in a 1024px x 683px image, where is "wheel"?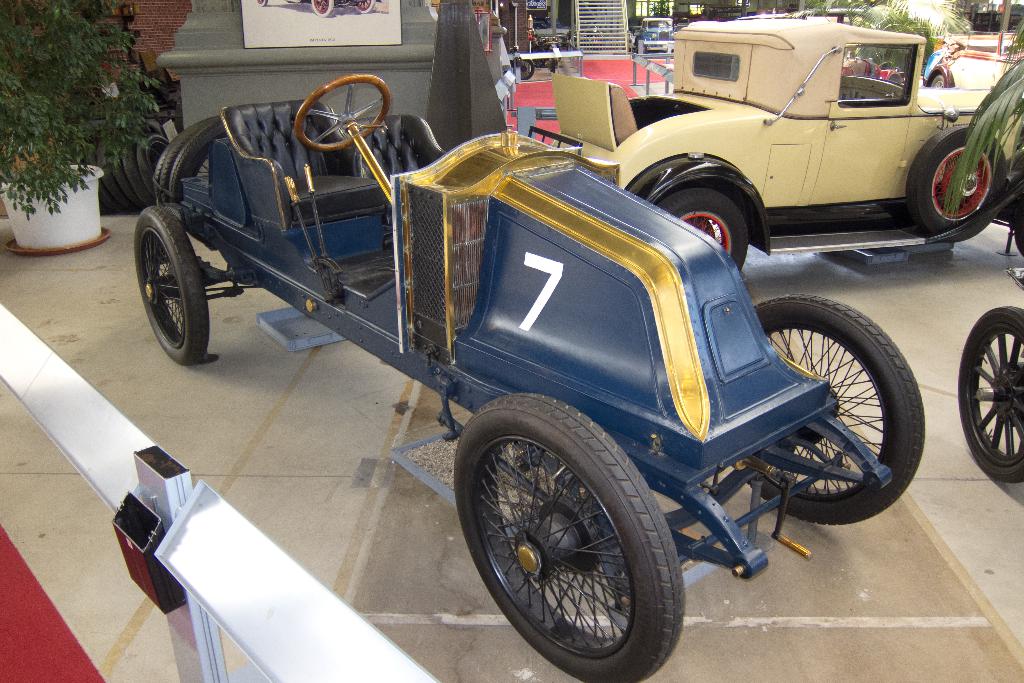
region(931, 75, 946, 90).
